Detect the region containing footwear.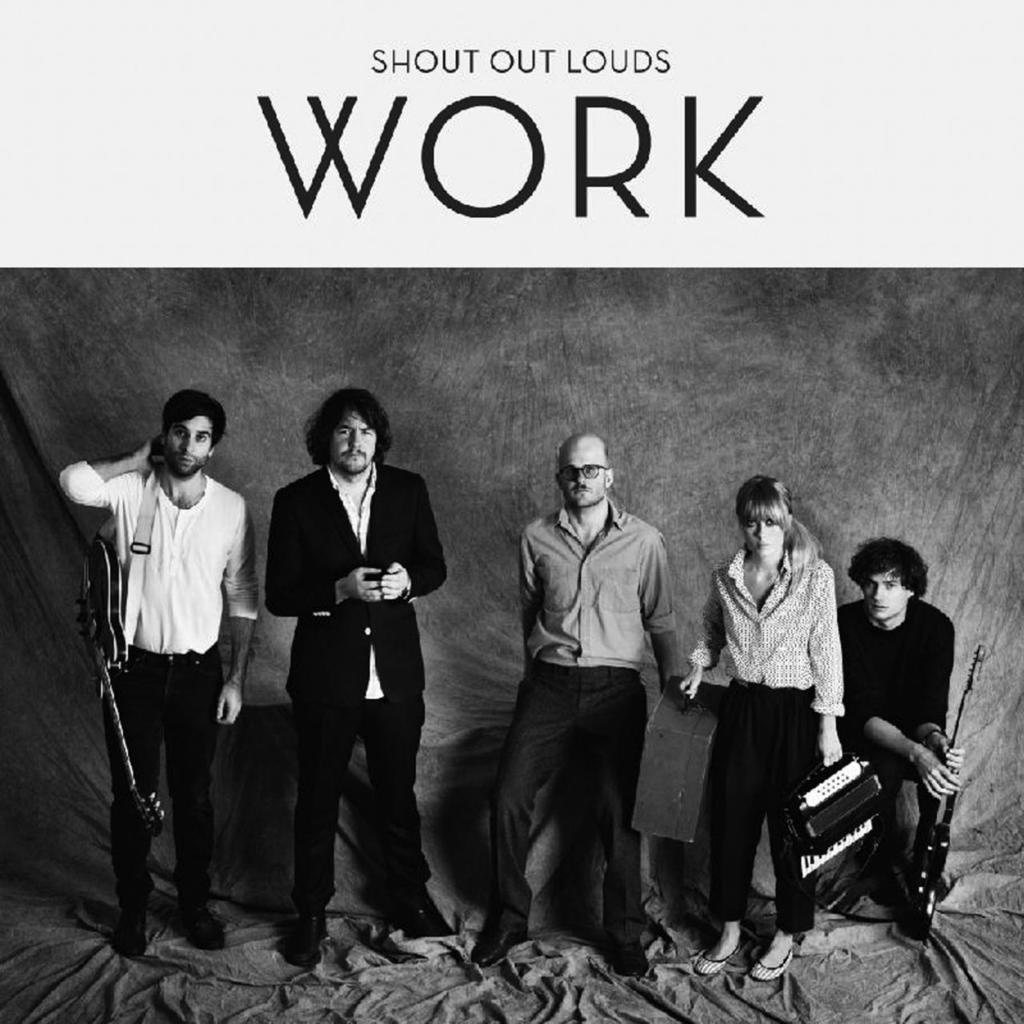
[702,938,742,970].
